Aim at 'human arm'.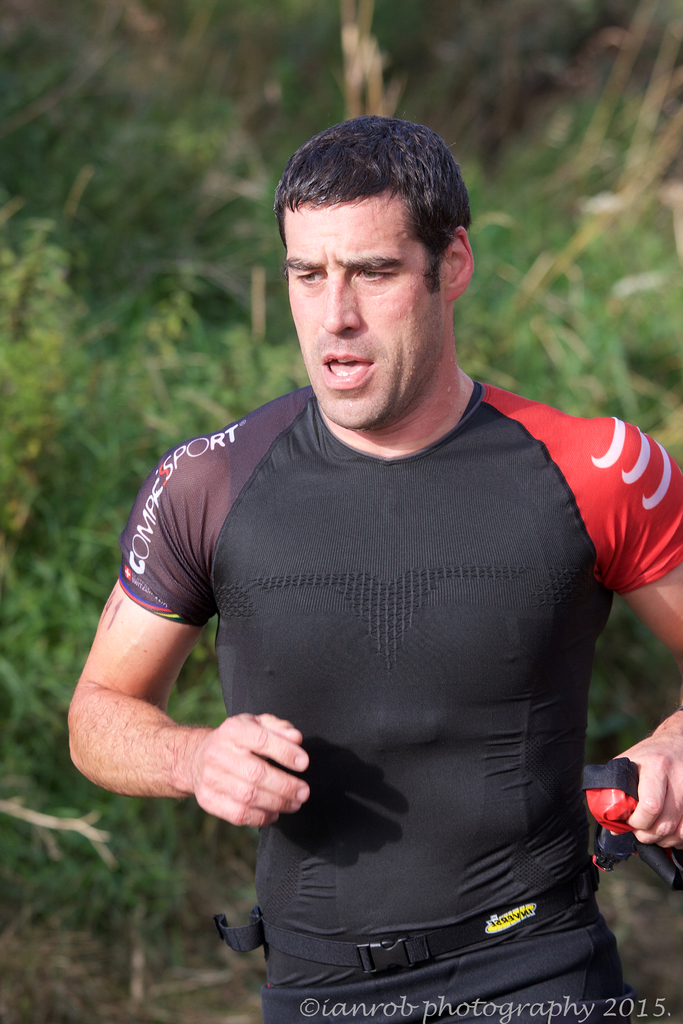
Aimed at (x1=582, y1=410, x2=682, y2=840).
